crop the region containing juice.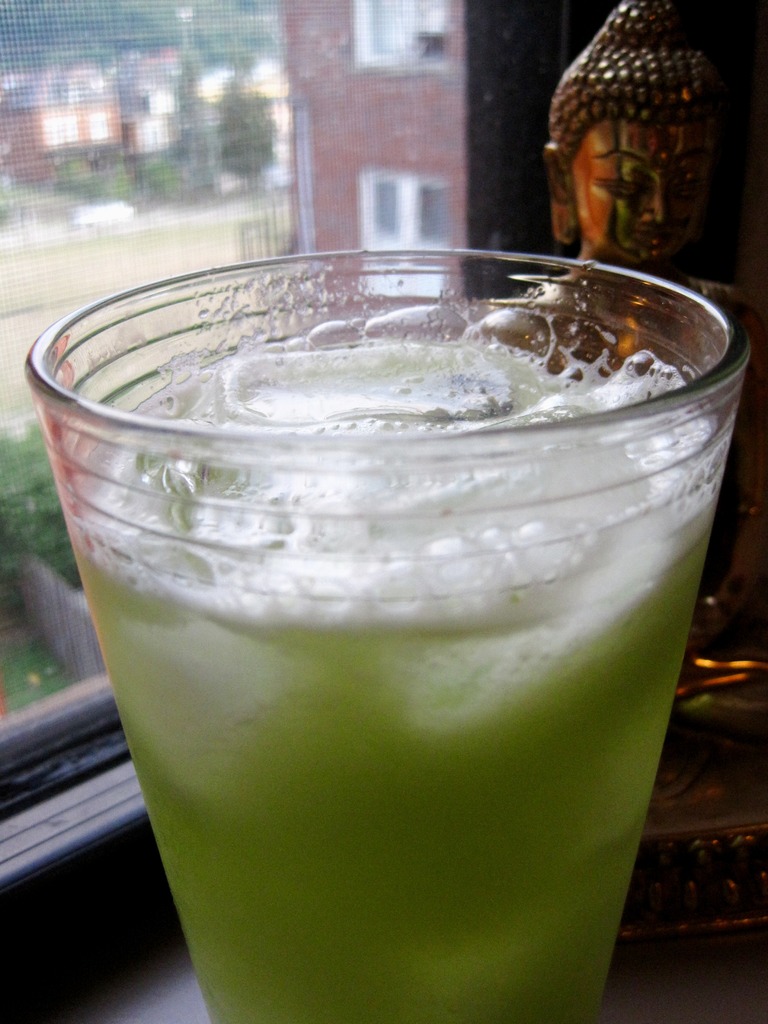
Crop region: pyautogui.locateOnScreen(47, 227, 739, 1023).
